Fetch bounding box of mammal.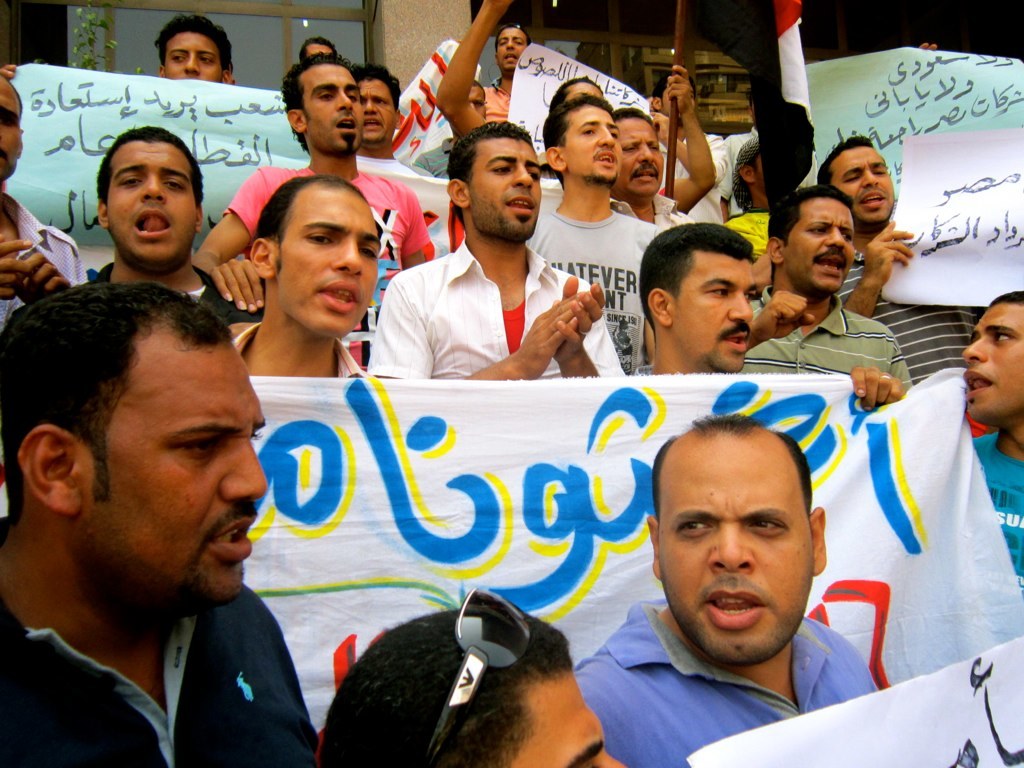
Bbox: (913,41,939,53).
